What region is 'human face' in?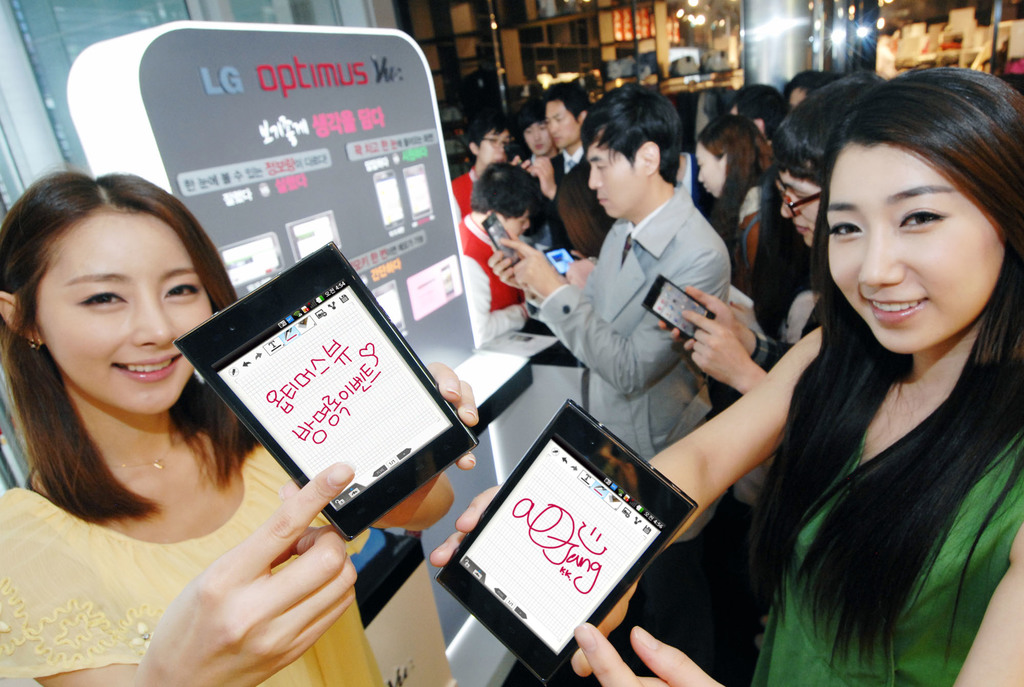
<region>480, 130, 505, 156</region>.
